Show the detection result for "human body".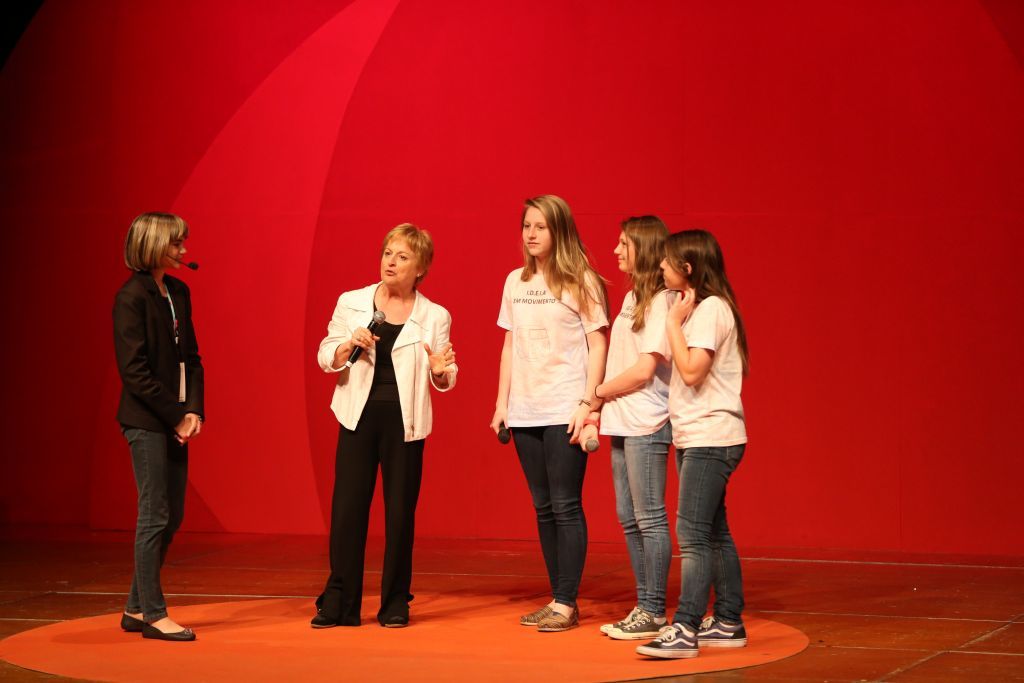
box=[634, 227, 751, 659].
